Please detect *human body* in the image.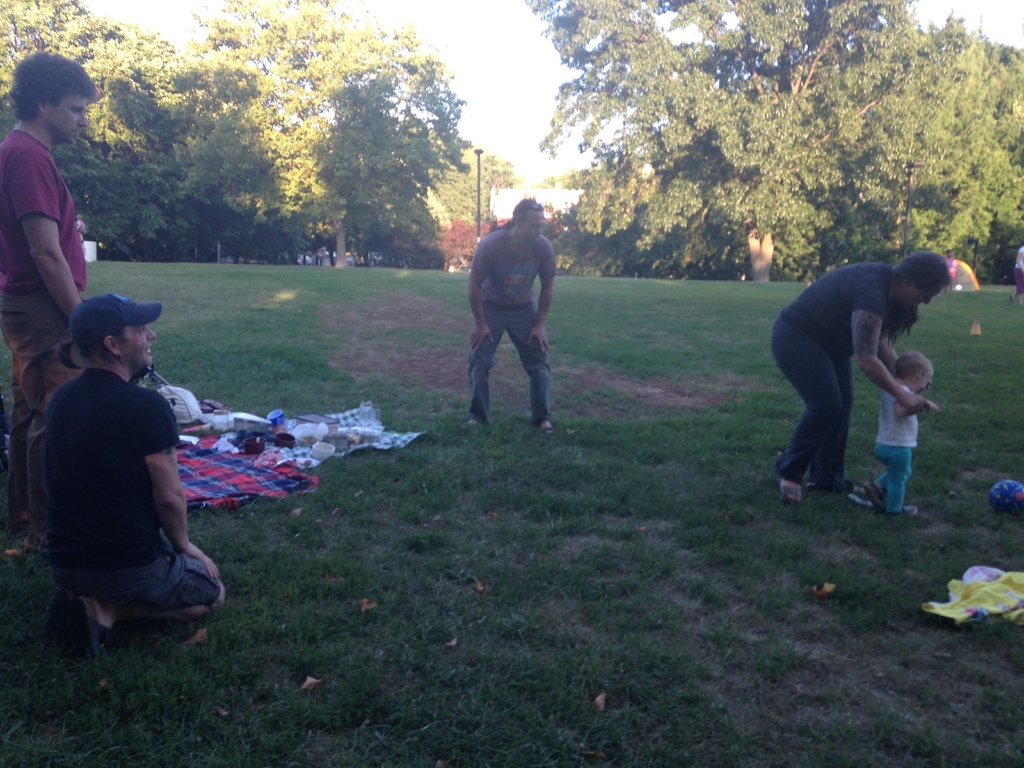
locate(870, 343, 932, 520).
